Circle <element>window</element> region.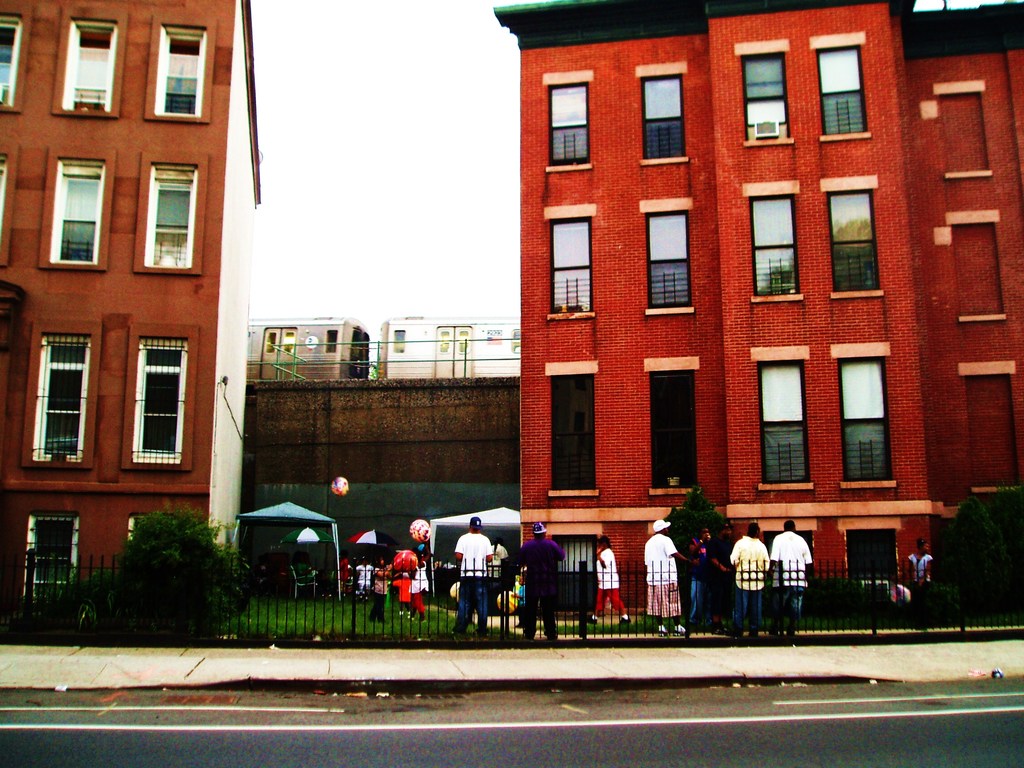
Region: [x1=50, y1=160, x2=102, y2=267].
